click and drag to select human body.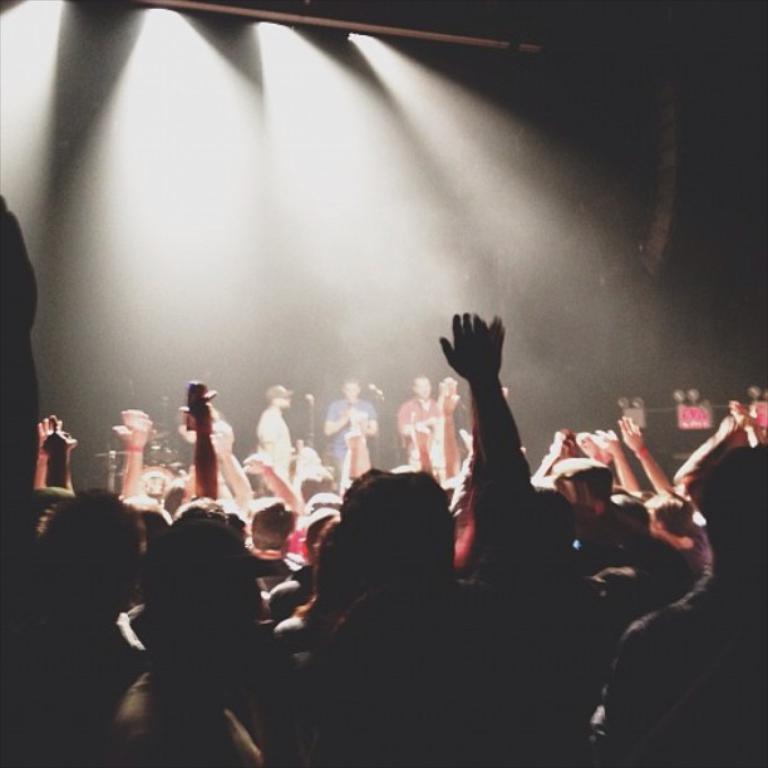
Selection: <box>243,492,321,617</box>.
